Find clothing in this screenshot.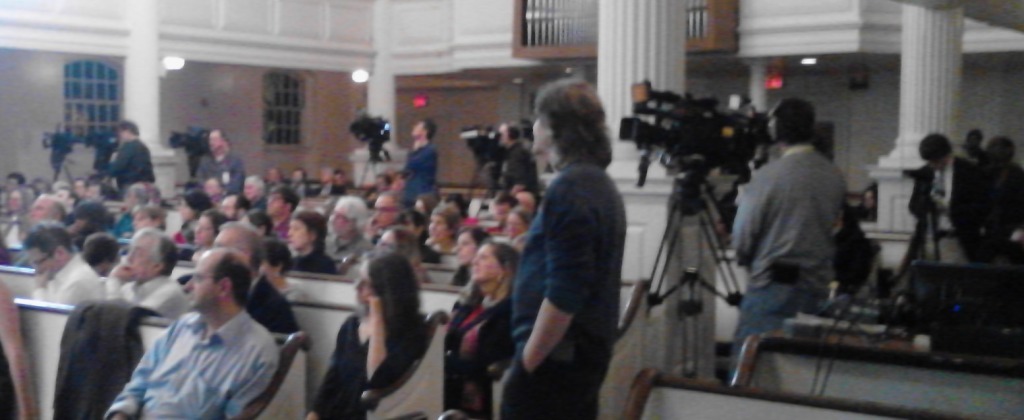
The bounding box for clothing is (left=321, top=311, right=423, bottom=416).
